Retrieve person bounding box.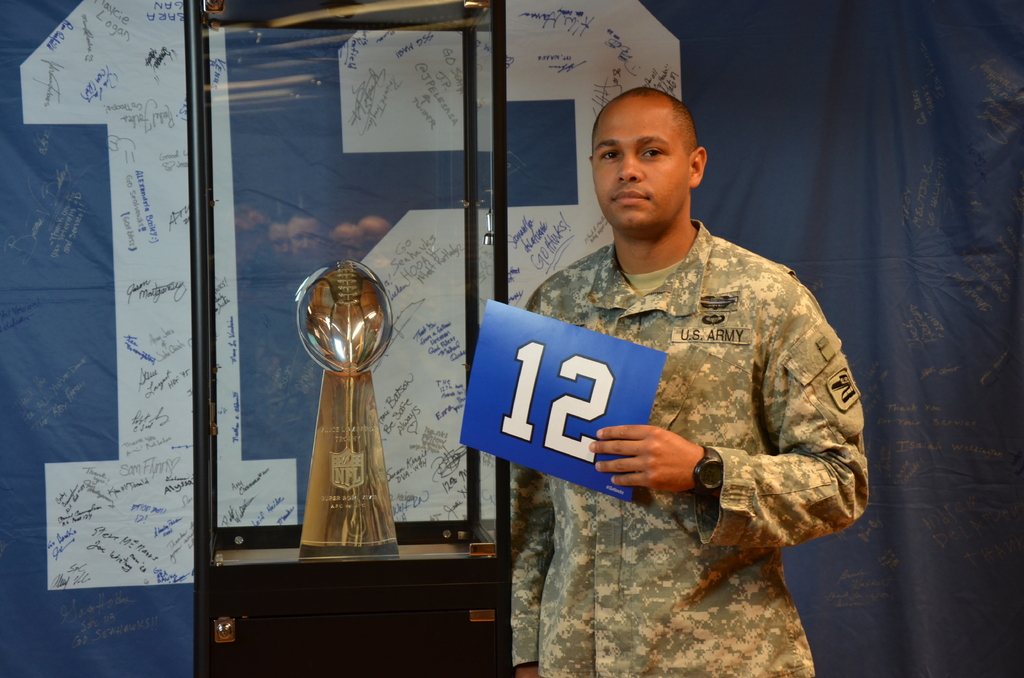
Bounding box: 500 97 852 627.
